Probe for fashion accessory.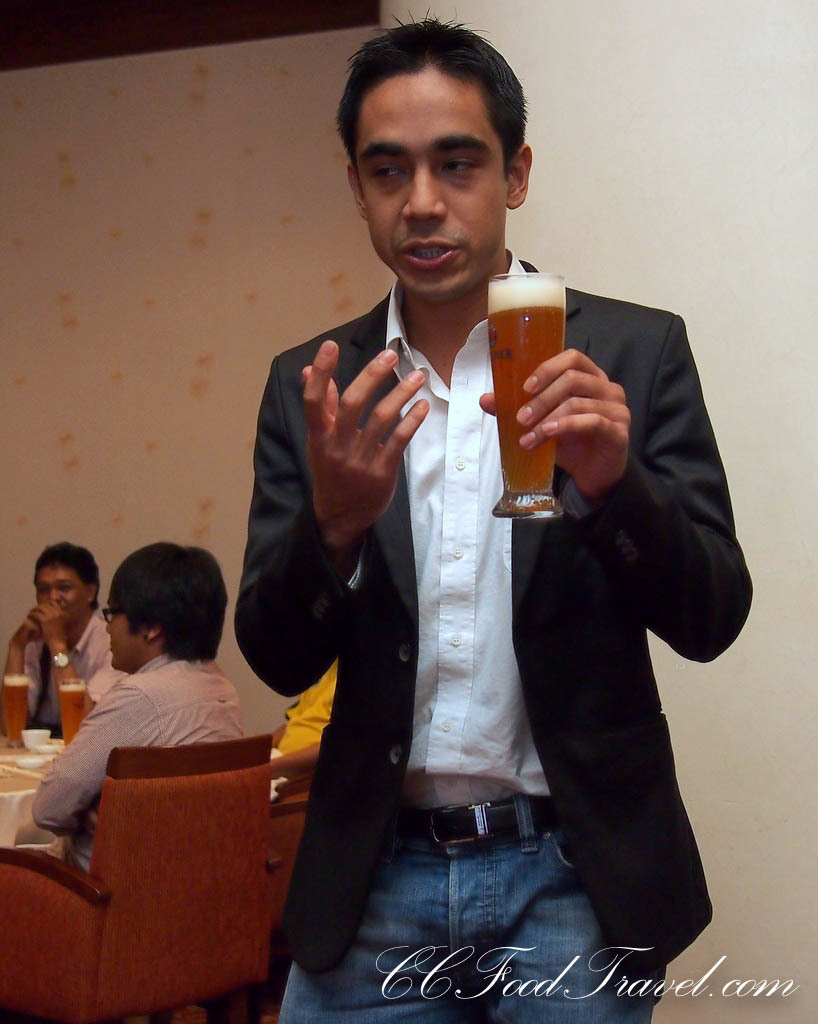
Probe result: bbox=(97, 606, 153, 626).
